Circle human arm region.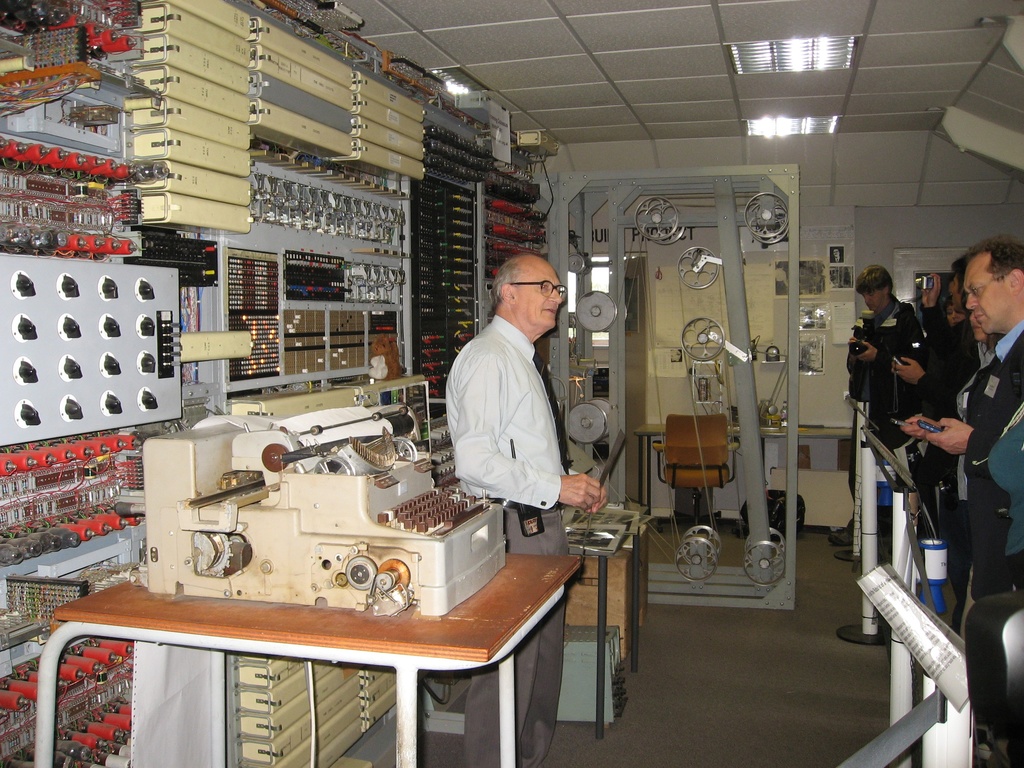
Region: {"x1": 856, "y1": 301, "x2": 919, "y2": 365}.
